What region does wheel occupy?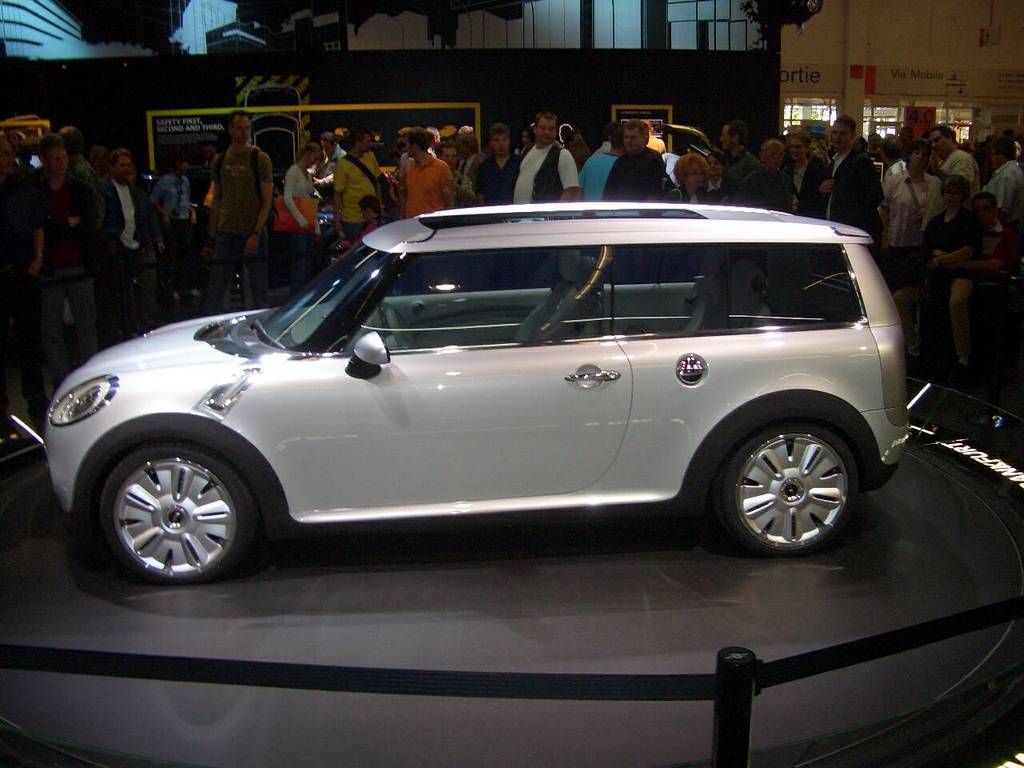
723/422/861/558.
